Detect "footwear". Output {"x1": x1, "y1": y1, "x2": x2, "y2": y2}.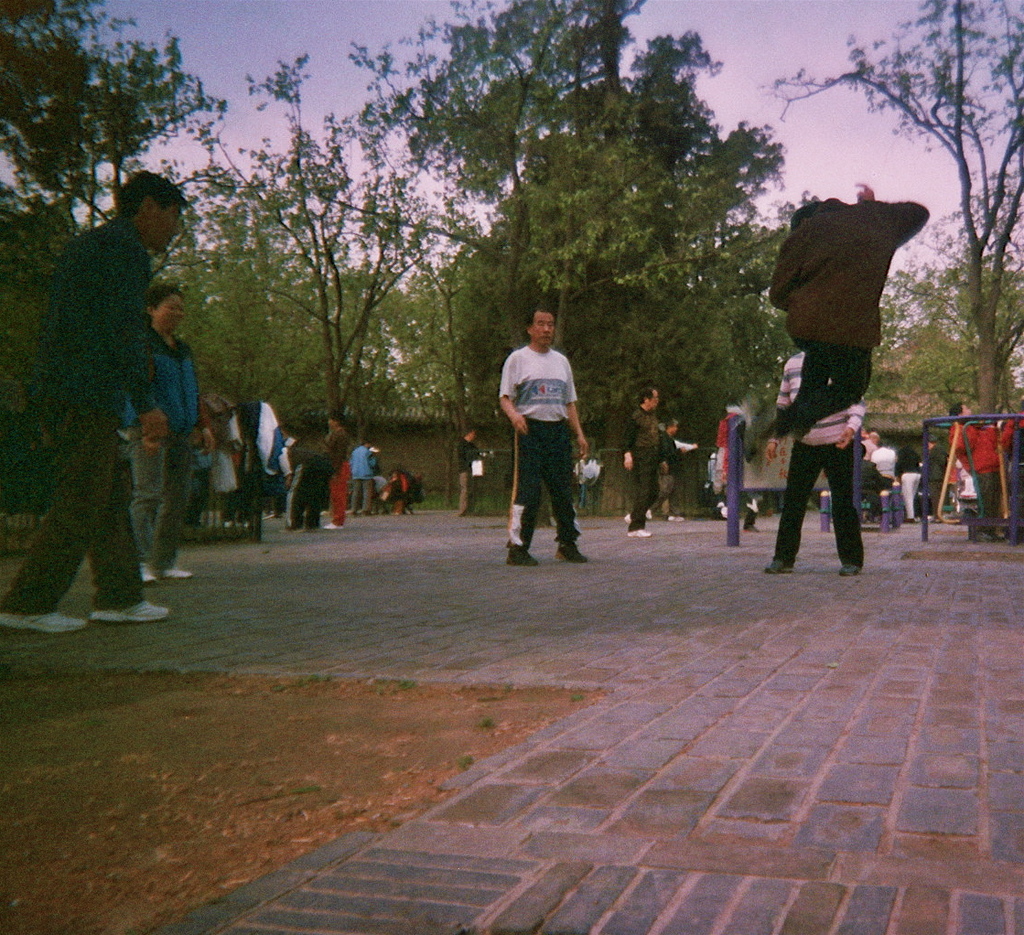
{"x1": 546, "y1": 535, "x2": 586, "y2": 568}.
